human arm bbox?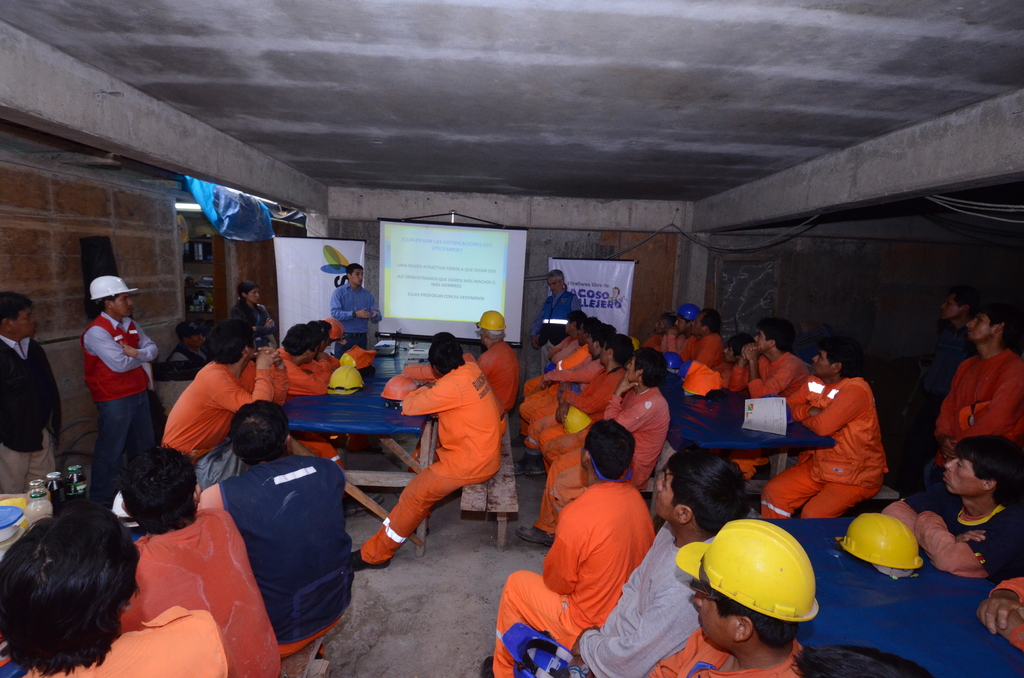
select_region(264, 353, 291, 407)
